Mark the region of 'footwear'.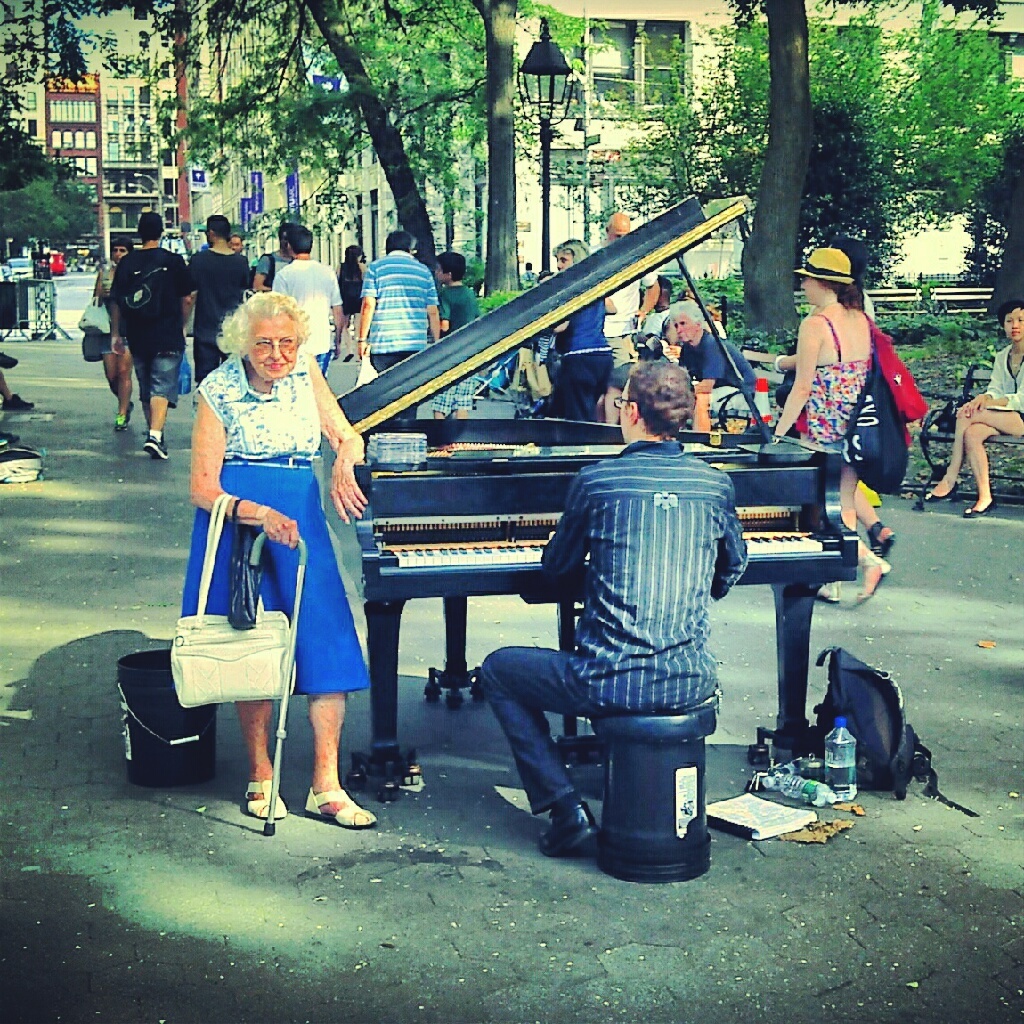
Region: x1=296, y1=776, x2=386, y2=827.
